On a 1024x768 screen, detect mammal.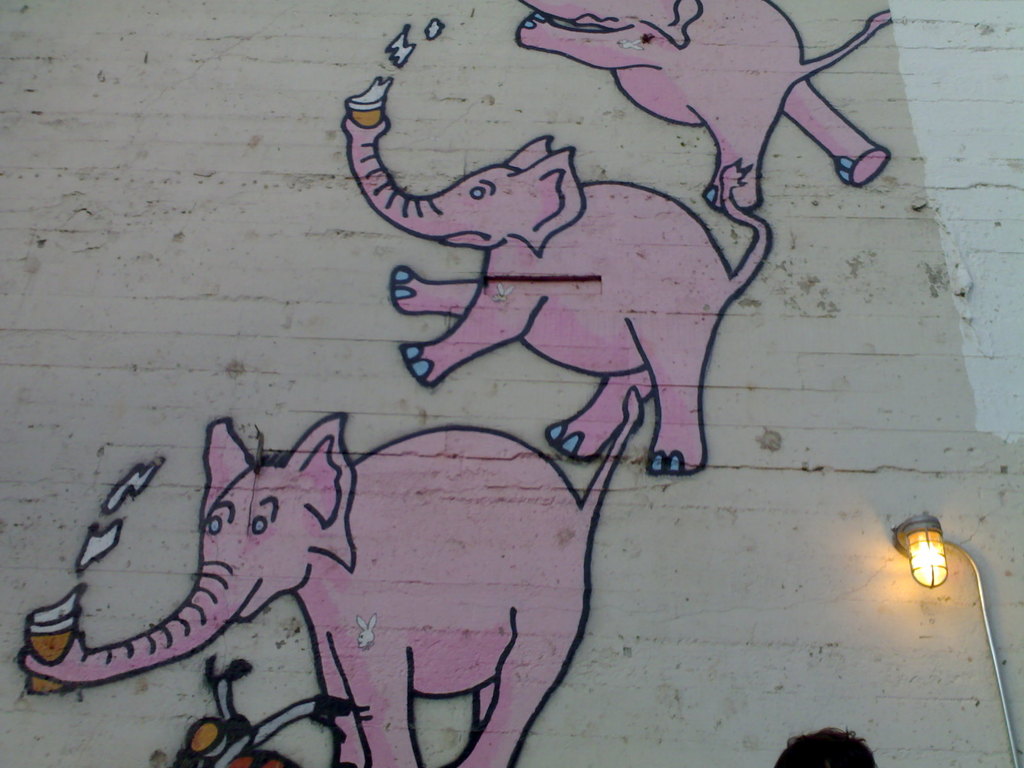
x1=513 y1=0 x2=892 y2=213.
